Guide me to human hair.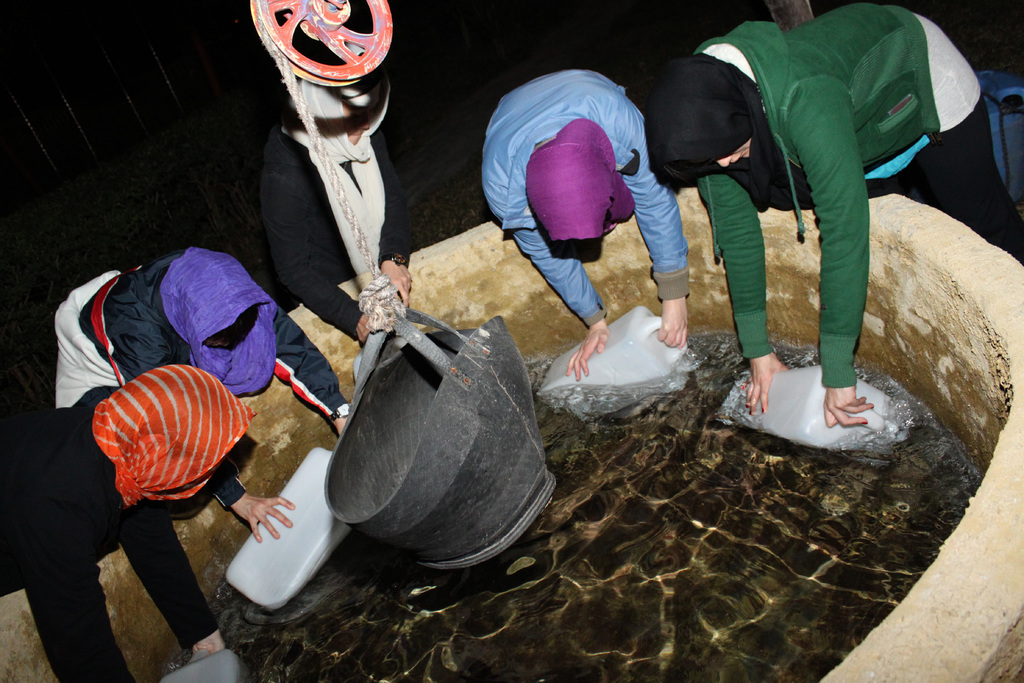
Guidance: l=209, t=304, r=262, b=347.
